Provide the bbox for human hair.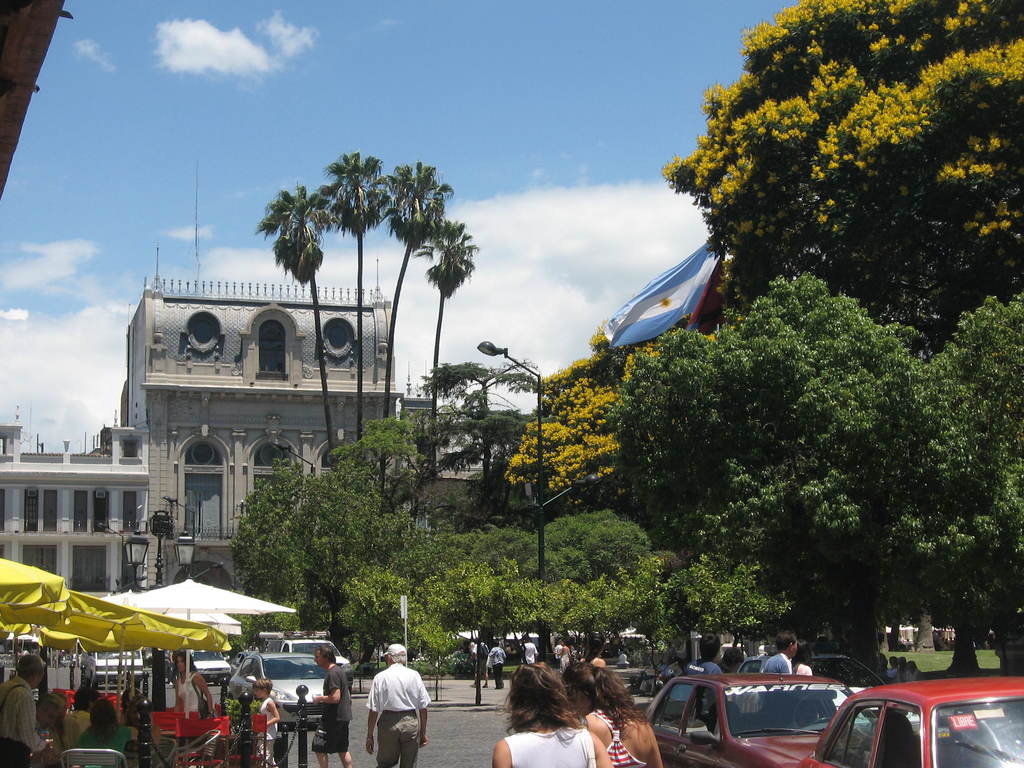
[x1=775, y1=630, x2=795, y2=653].
